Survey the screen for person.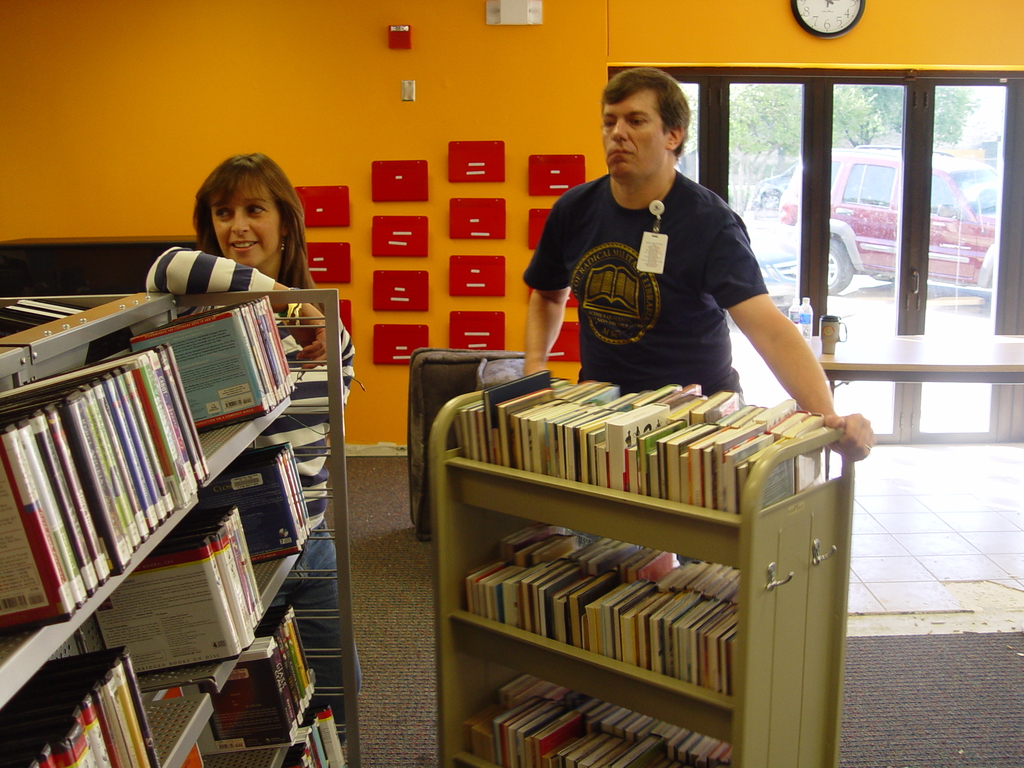
Survey found: 513/70/875/467.
